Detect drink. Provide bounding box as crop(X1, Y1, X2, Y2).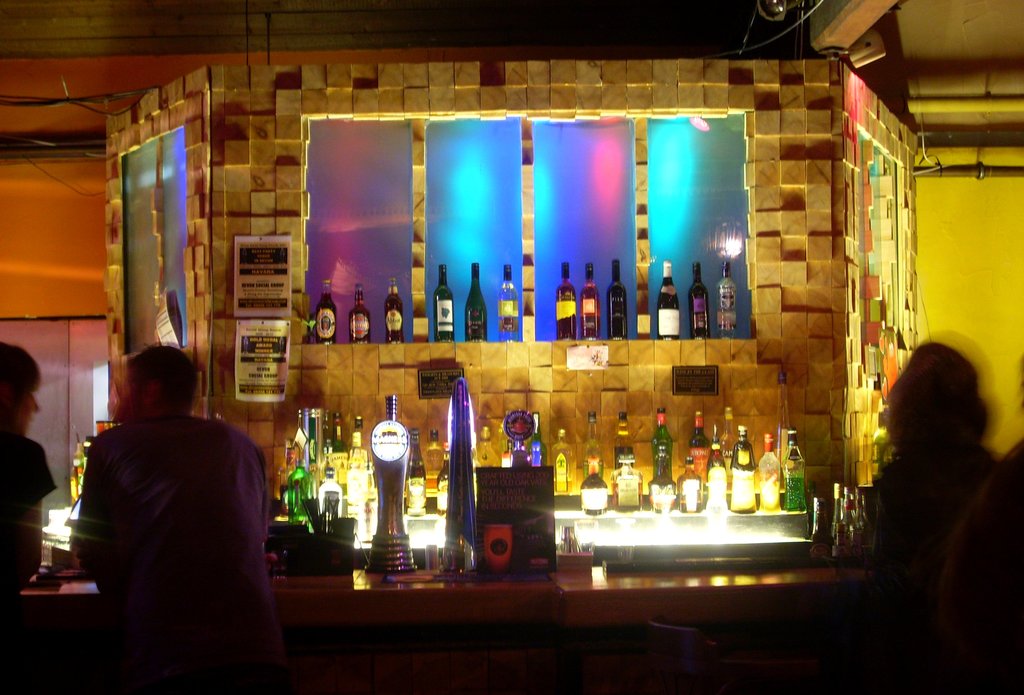
crop(405, 426, 428, 516).
